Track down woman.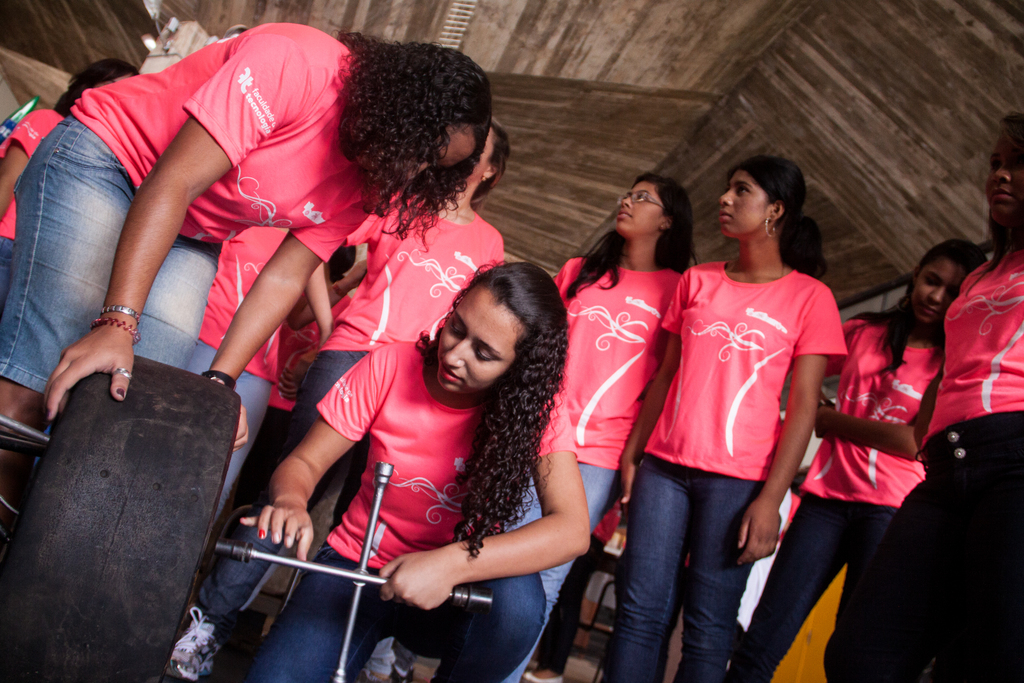
Tracked to pyautogui.locateOnScreen(504, 169, 706, 682).
